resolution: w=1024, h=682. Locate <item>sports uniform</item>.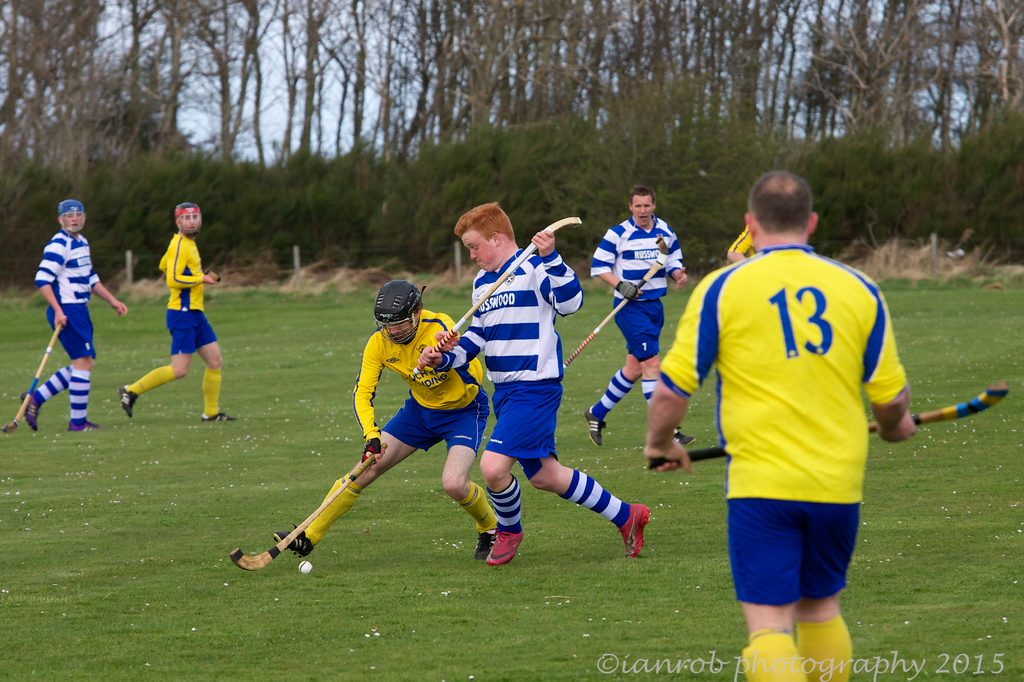
160 230 224 351.
